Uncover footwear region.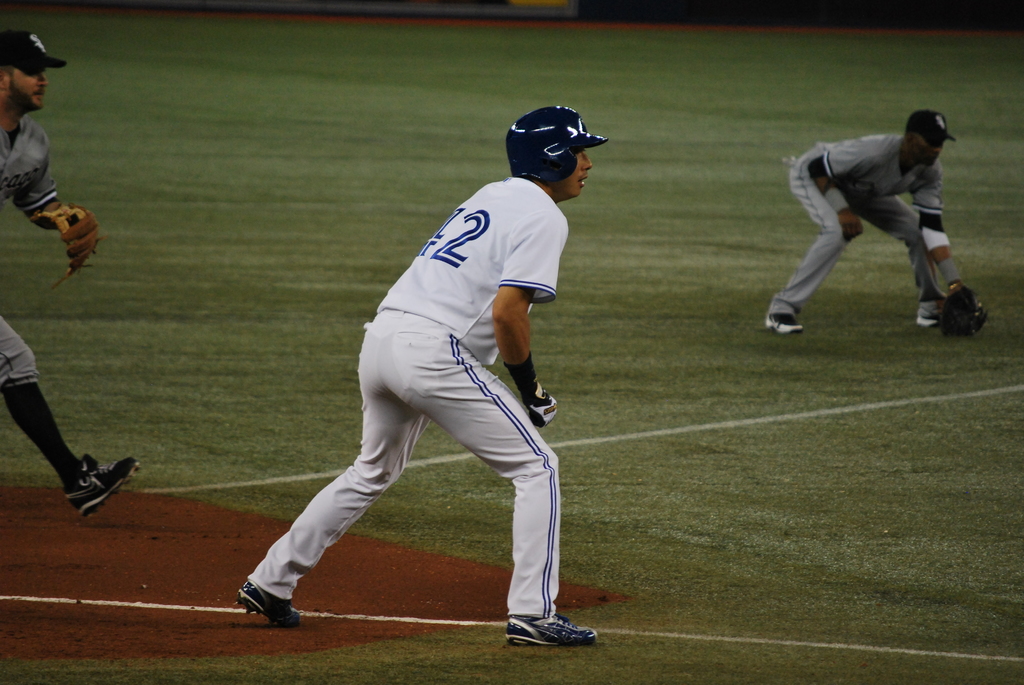
Uncovered: 497 606 596 648.
